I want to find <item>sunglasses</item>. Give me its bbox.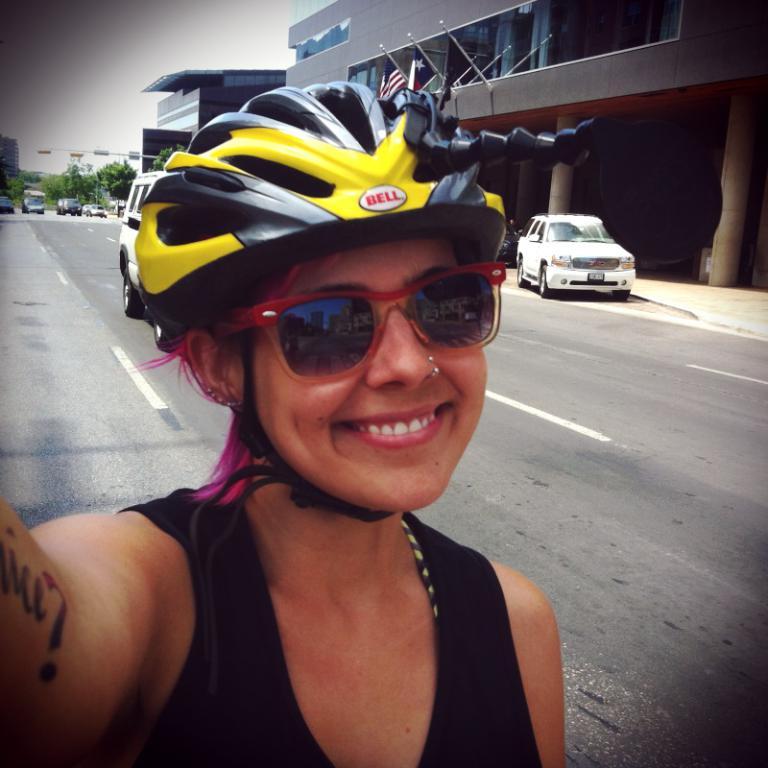
[left=211, top=261, right=504, bottom=385].
